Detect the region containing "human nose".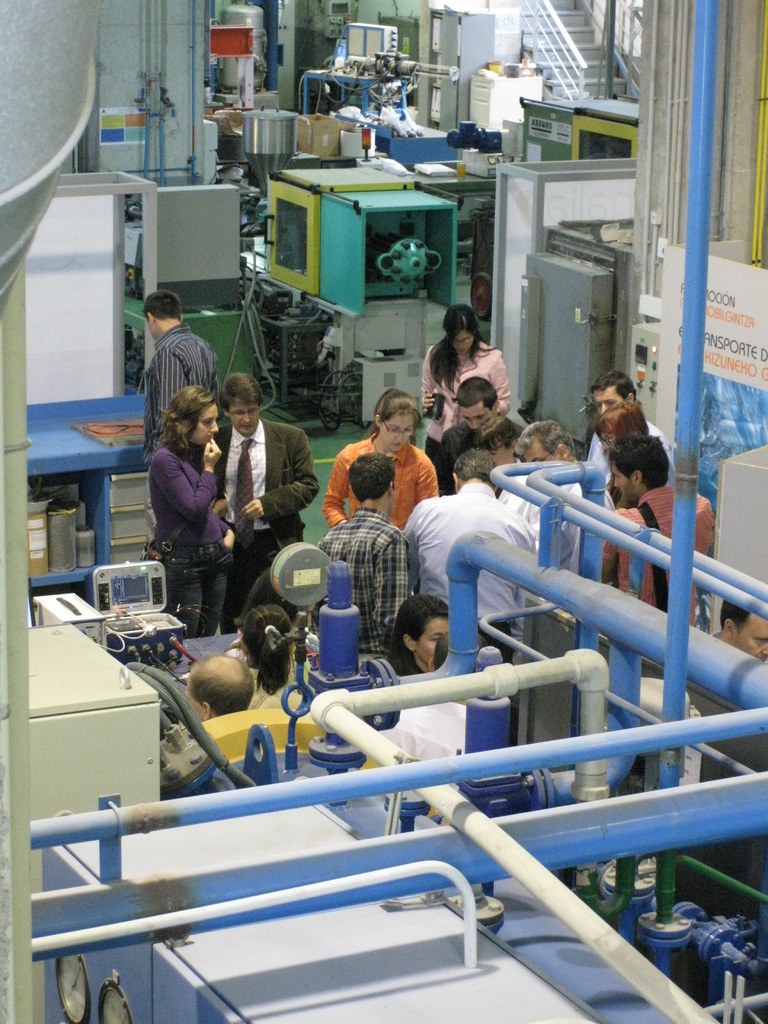
crop(613, 476, 620, 486).
